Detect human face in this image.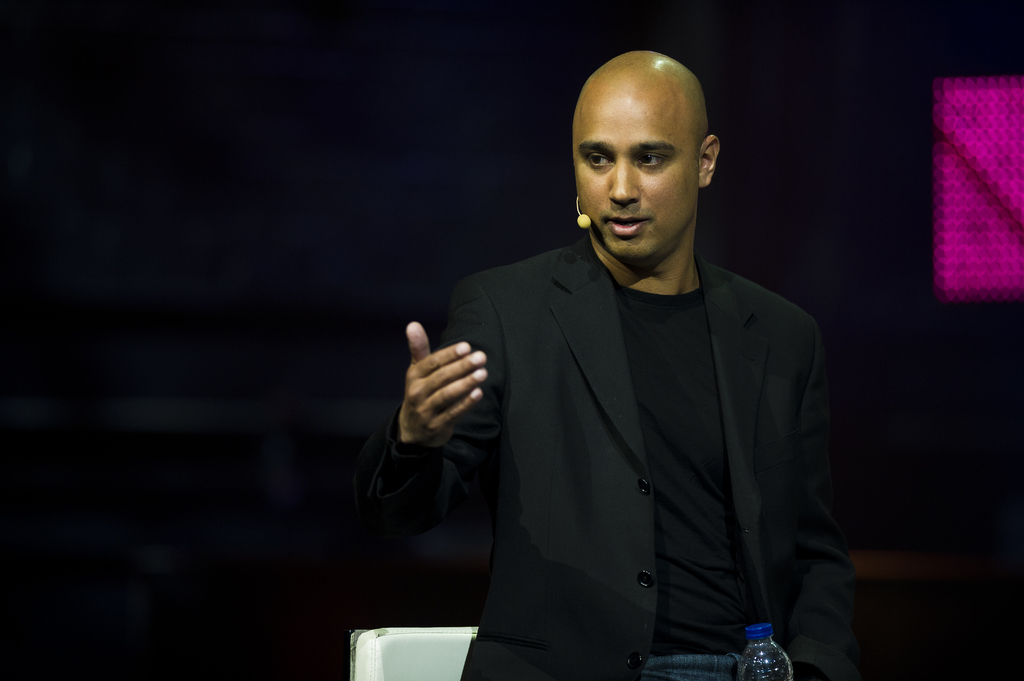
Detection: (left=576, top=77, right=703, bottom=265).
